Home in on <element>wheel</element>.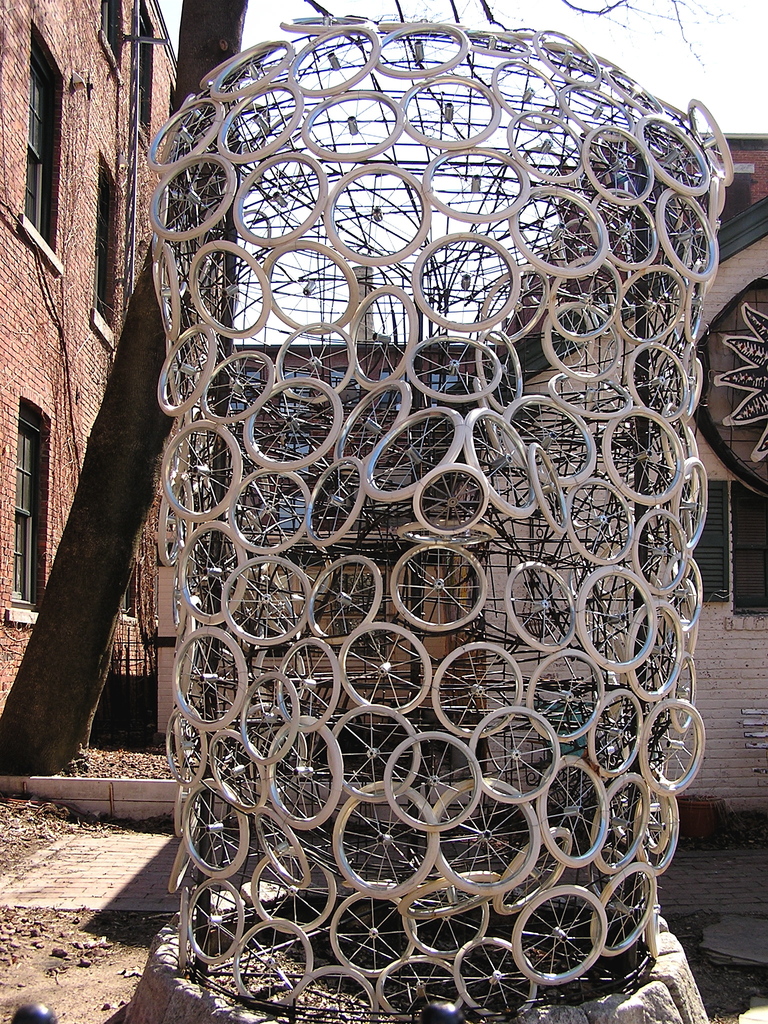
Homed in at [x1=469, y1=706, x2=560, y2=804].
